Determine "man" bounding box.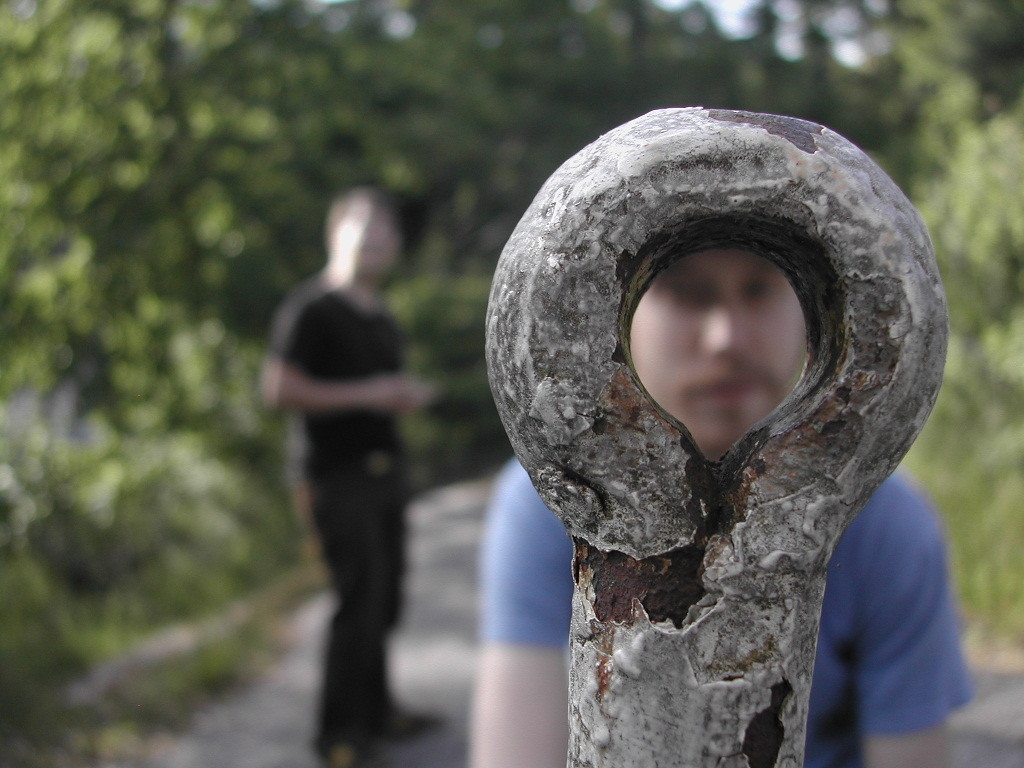
Determined: <region>258, 187, 436, 767</region>.
